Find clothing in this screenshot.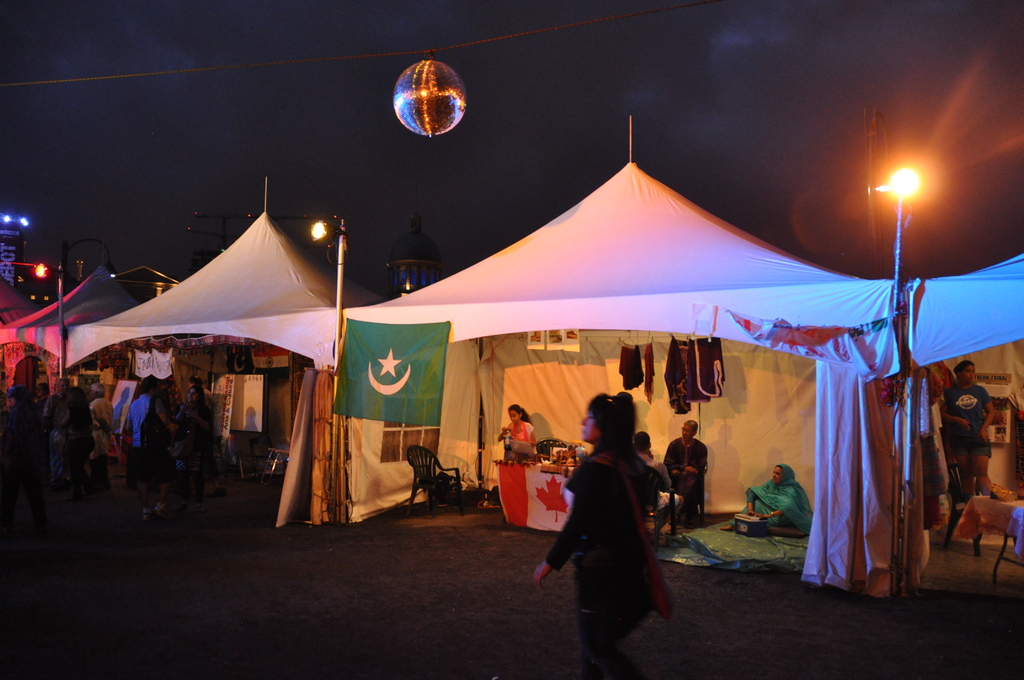
The bounding box for clothing is crop(739, 458, 810, 529).
